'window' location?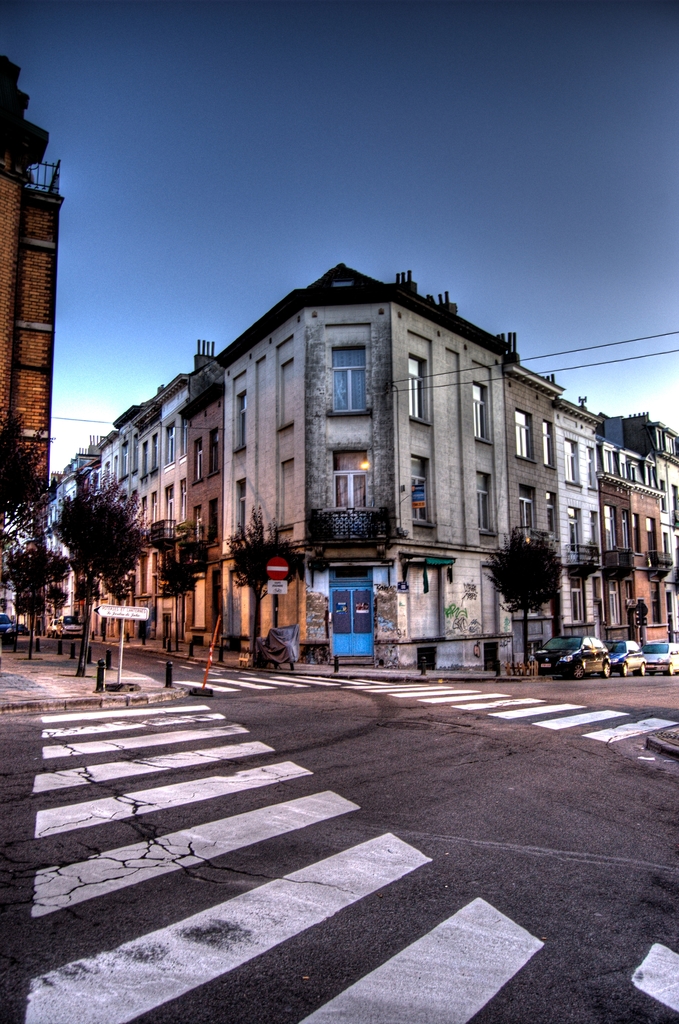
181 420 190 458
